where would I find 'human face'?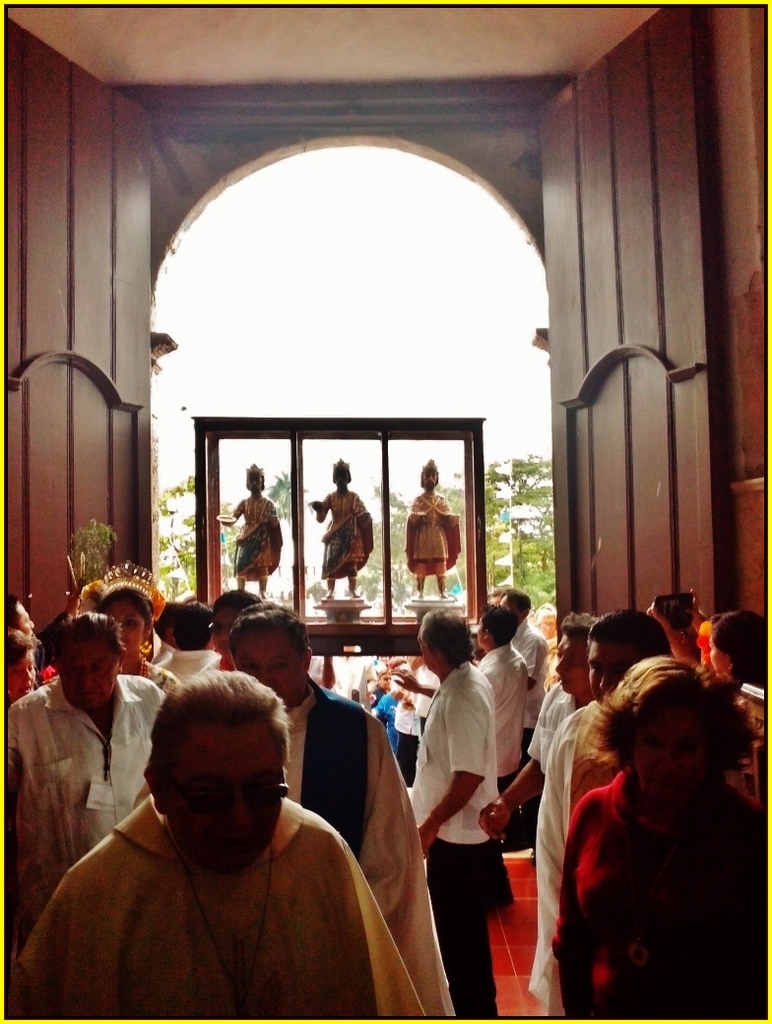
At 623:709:699:802.
